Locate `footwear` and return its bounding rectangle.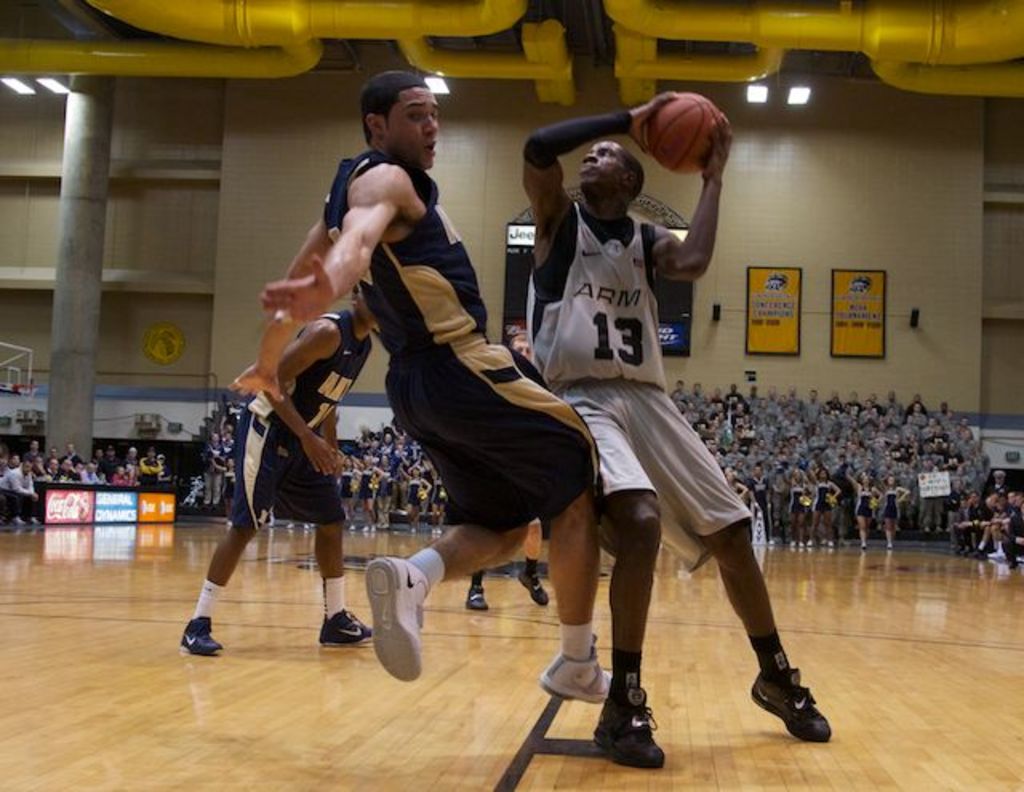
[x1=365, y1=552, x2=429, y2=680].
